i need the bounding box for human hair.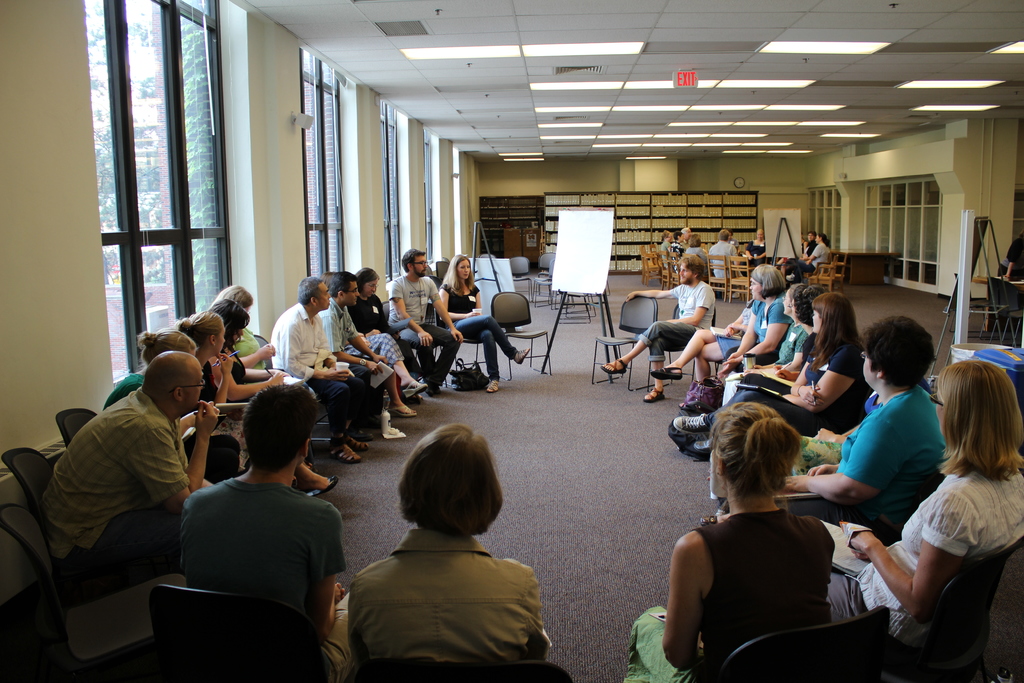
Here it is: <region>788, 281, 801, 298</region>.
